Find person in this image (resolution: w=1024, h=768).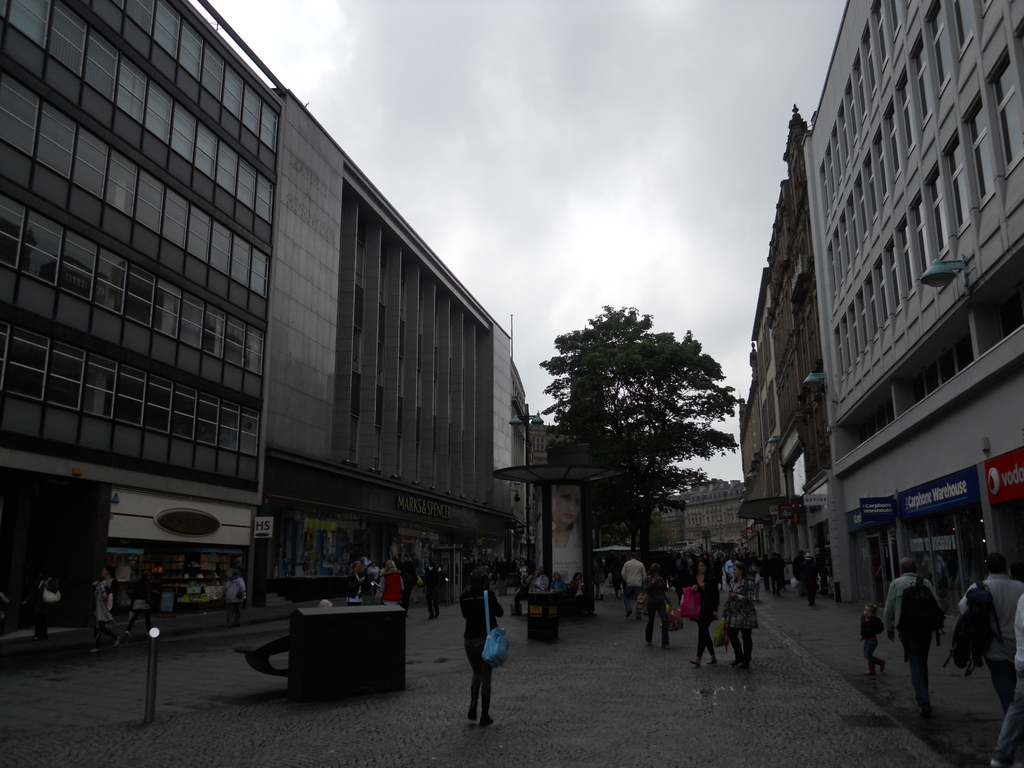
[x1=33, y1=567, x2=57, y2=643].
